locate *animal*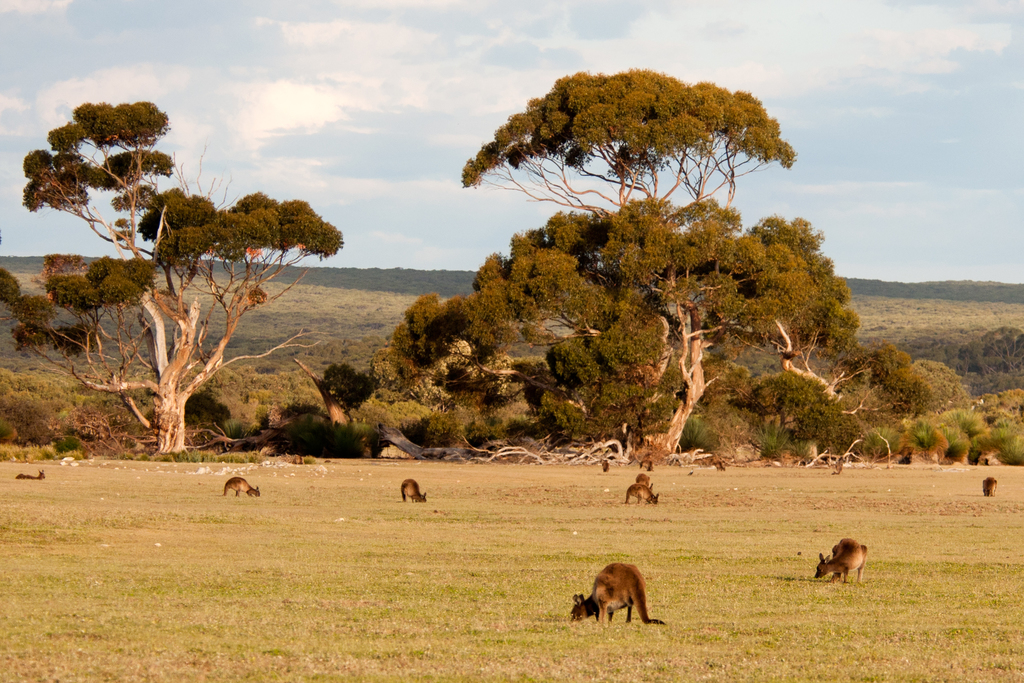
rect(984, 478, 996, 499)
